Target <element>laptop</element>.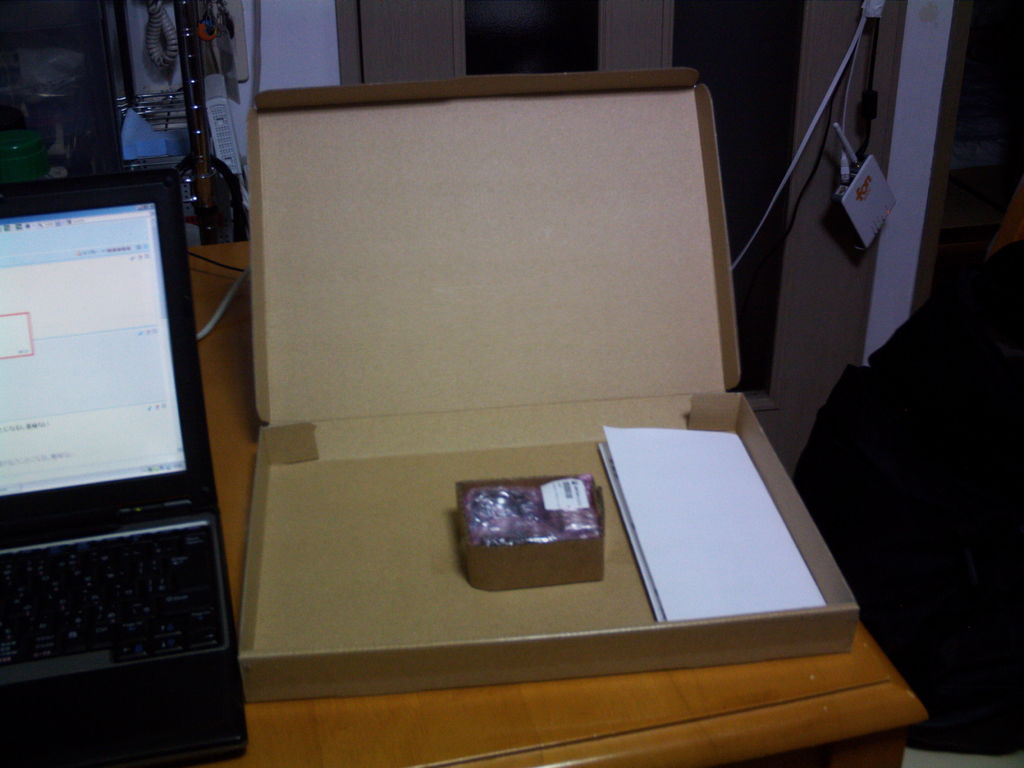
Target region: select_region(0, 163, 235, 767).
